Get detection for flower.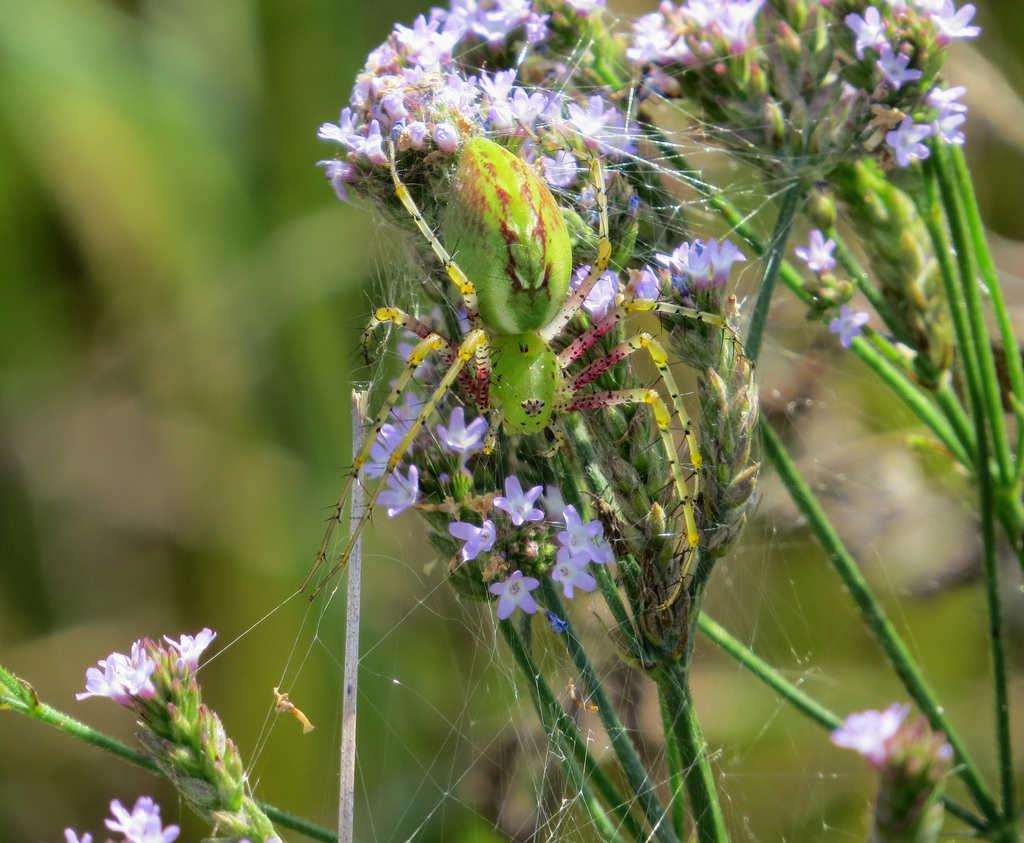
Detection: detection(883, 108, 933, 168).
